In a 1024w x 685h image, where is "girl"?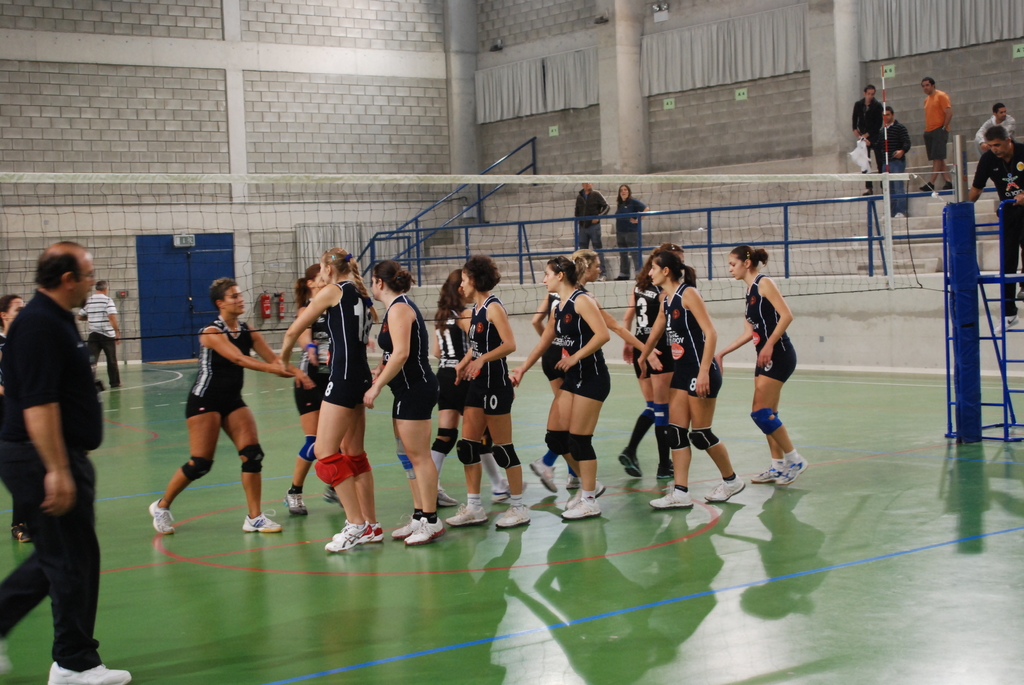
(449, 272, 512, 519).
